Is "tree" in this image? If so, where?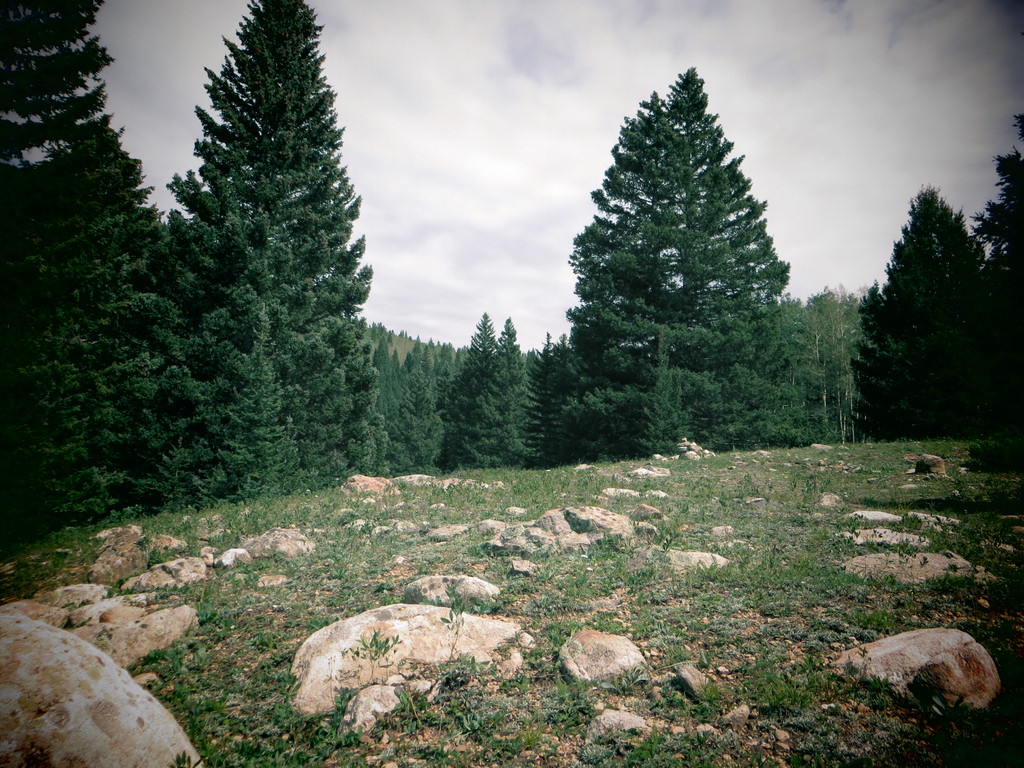
Yes, at pyautogui.locateOnScreen(97, 0, 382, 505).
